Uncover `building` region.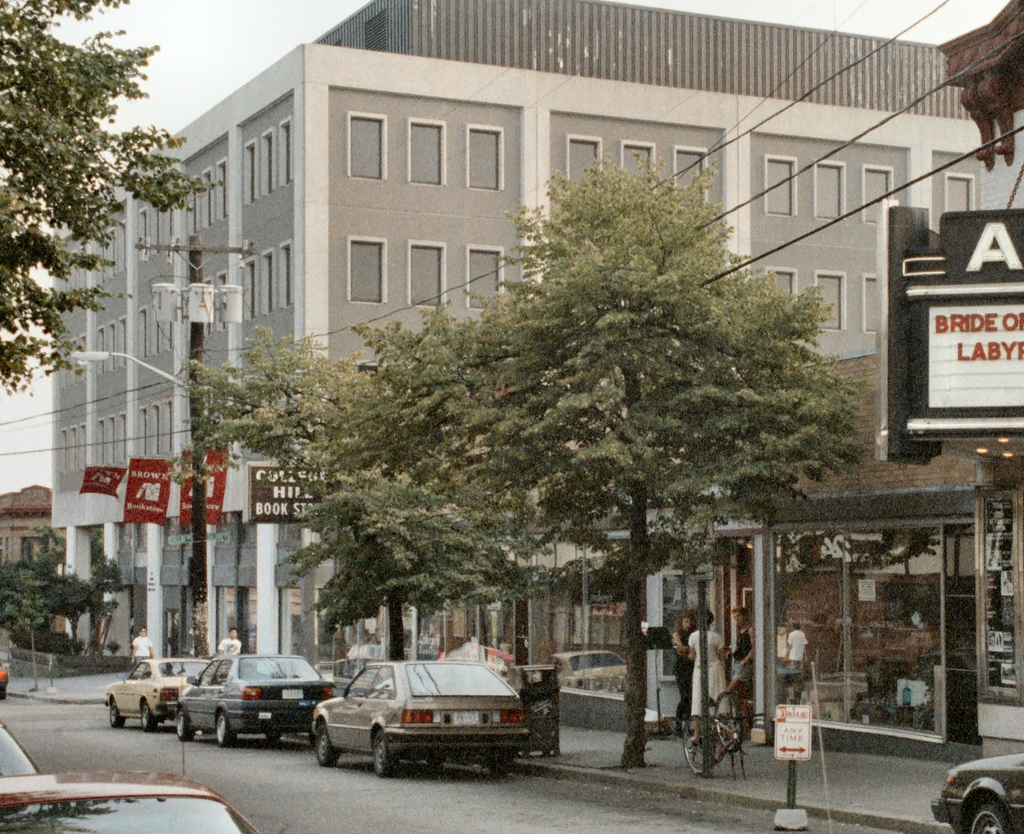
Uncovered: 434 353 979 765.
